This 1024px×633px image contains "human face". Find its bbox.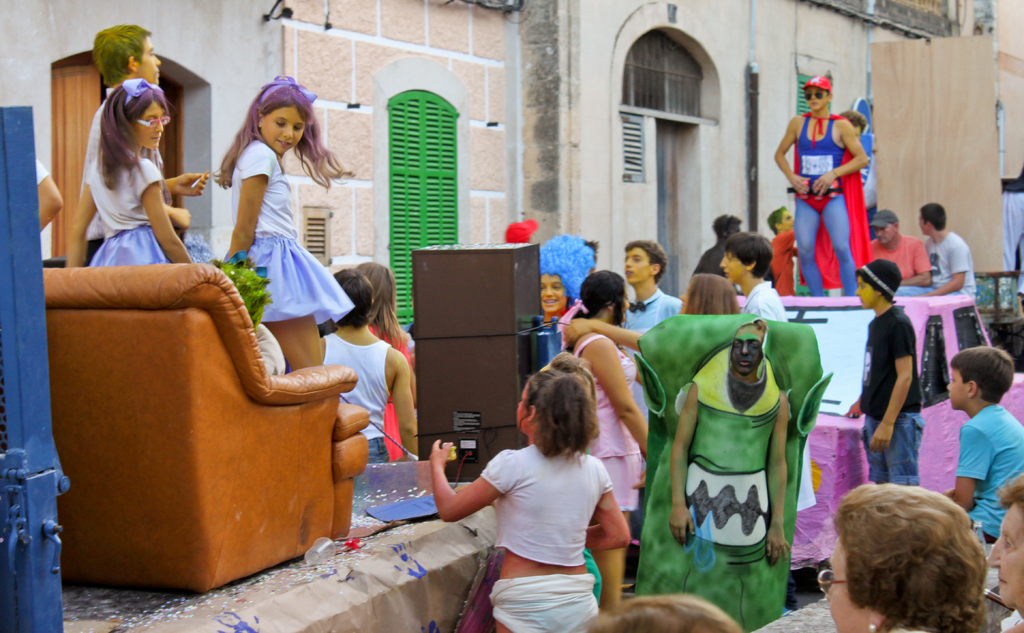
Rect(719, 247, 747, 287).
